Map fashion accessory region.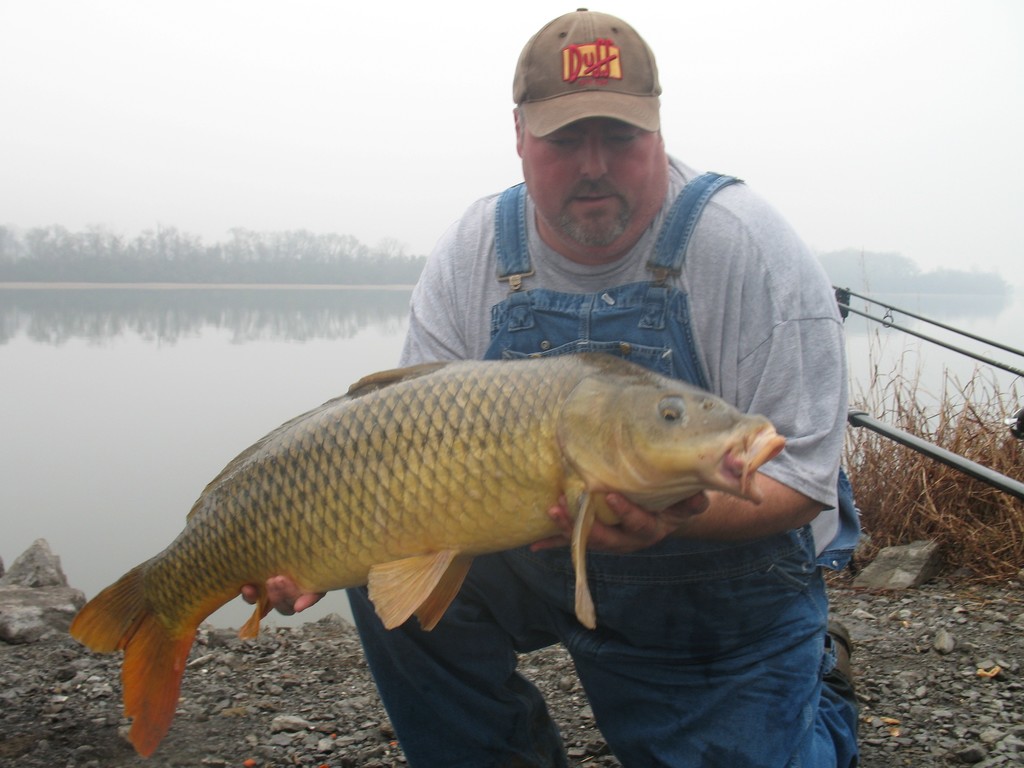
Mapped to bbox(833, 623, 852, 689).
